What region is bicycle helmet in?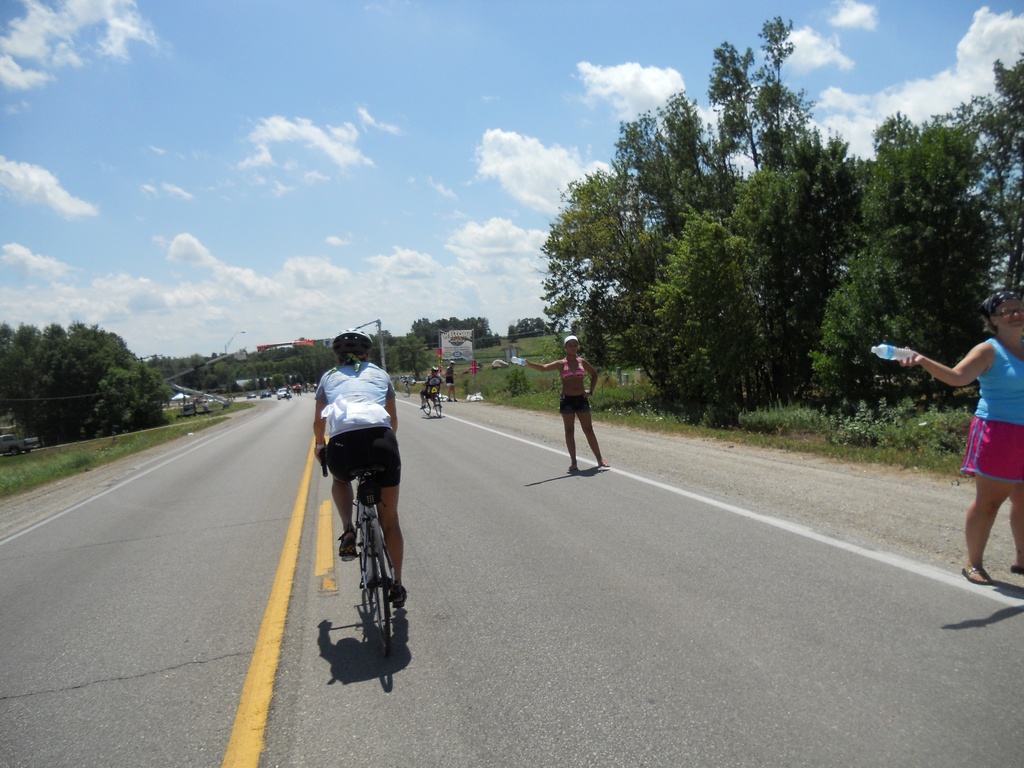
{"left": 330, "top": 329, "right": 373, "bottom": 371}.
